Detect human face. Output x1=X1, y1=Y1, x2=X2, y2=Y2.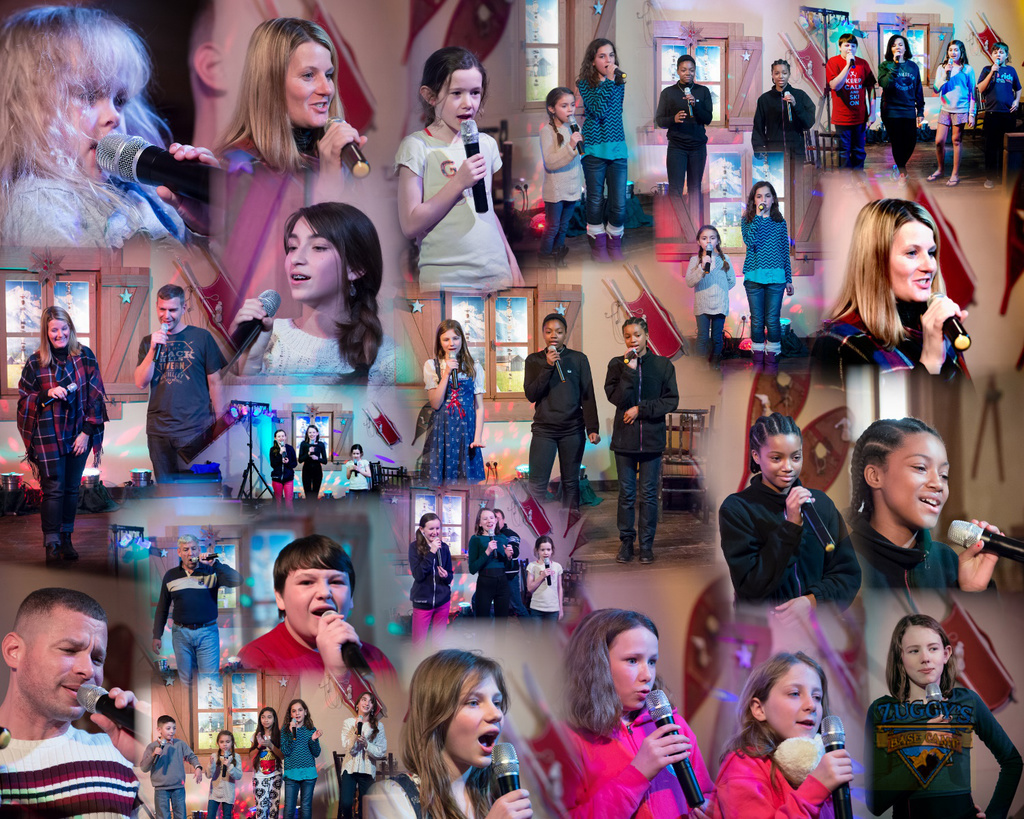
x1=758, y1=657, x2=825, y2=739.
